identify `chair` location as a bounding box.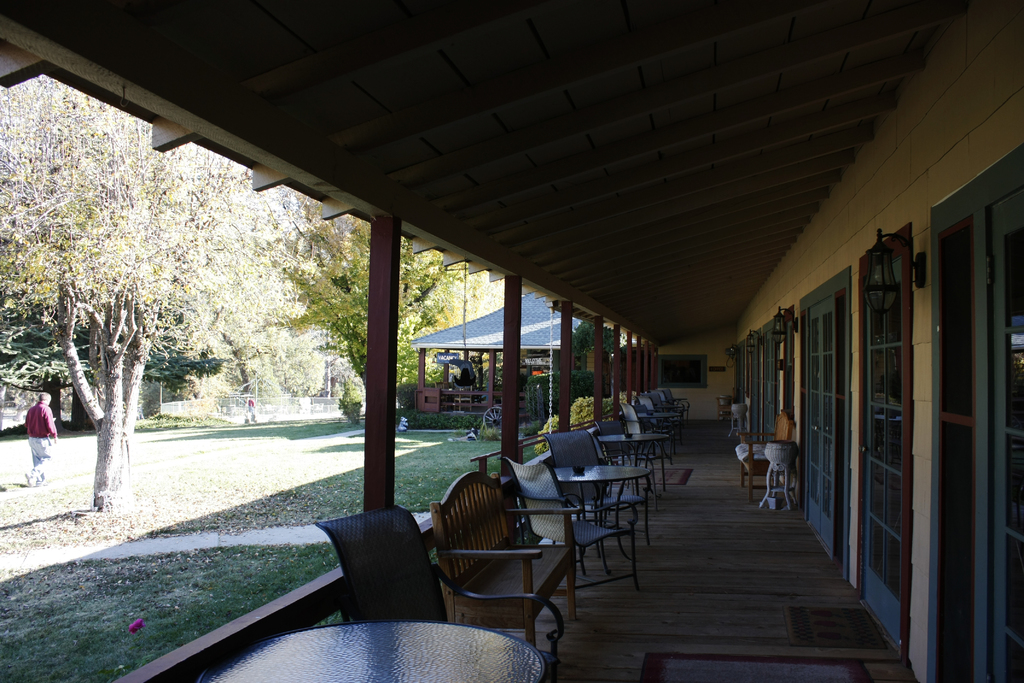
319, 497, 562, 680.
